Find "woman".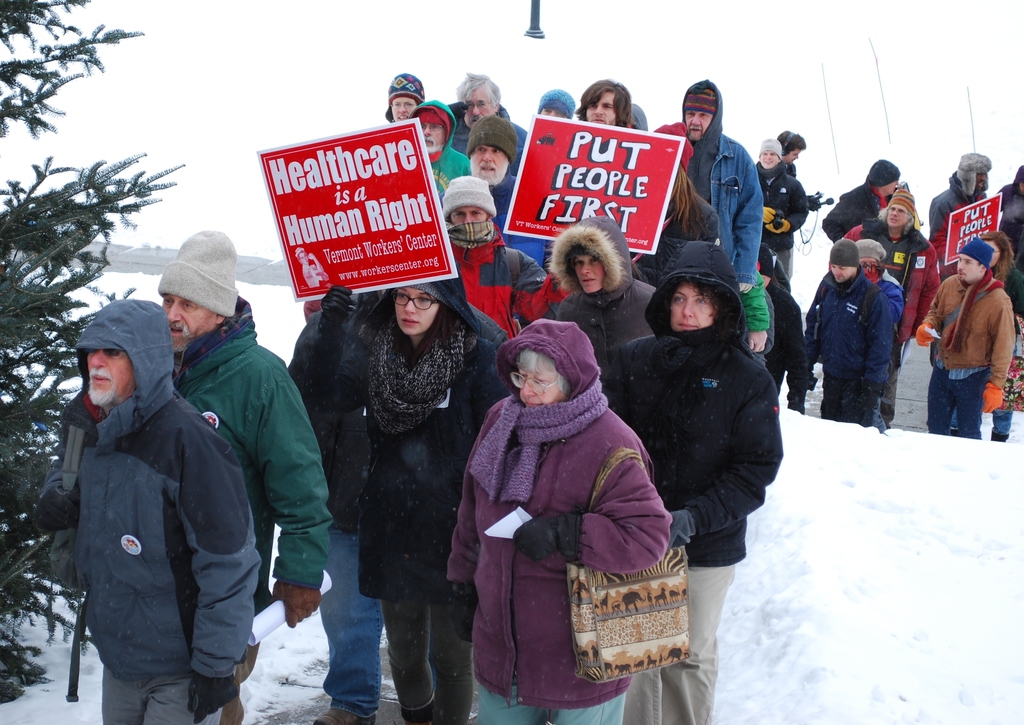
x1=385, y1=75, x2=426, y2=126.
